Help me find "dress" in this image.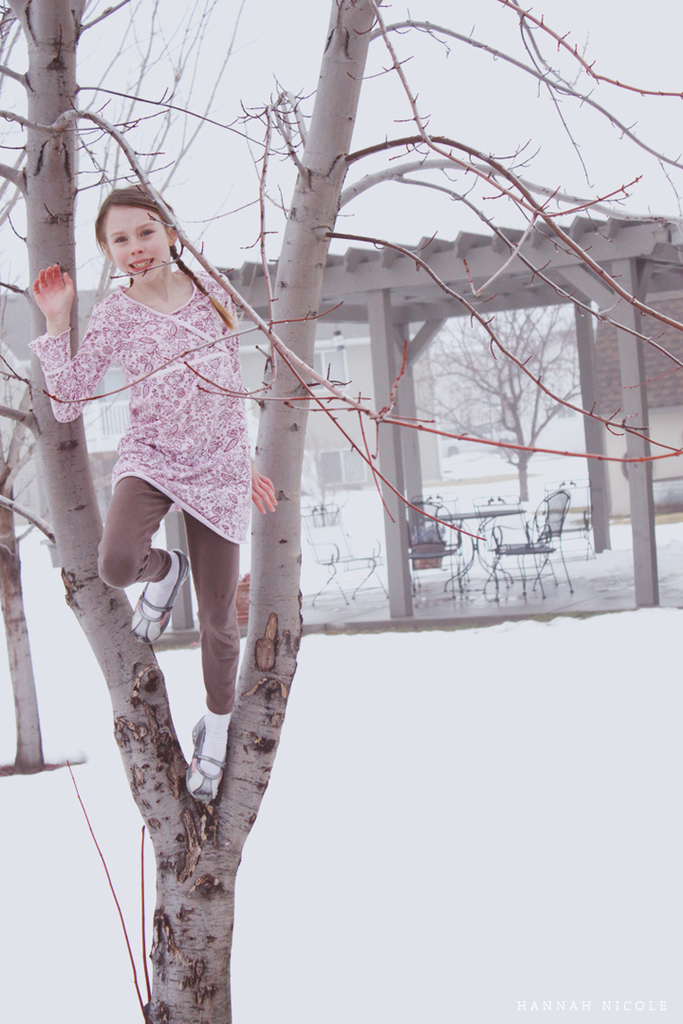
Found it: 27:273:253:548.
